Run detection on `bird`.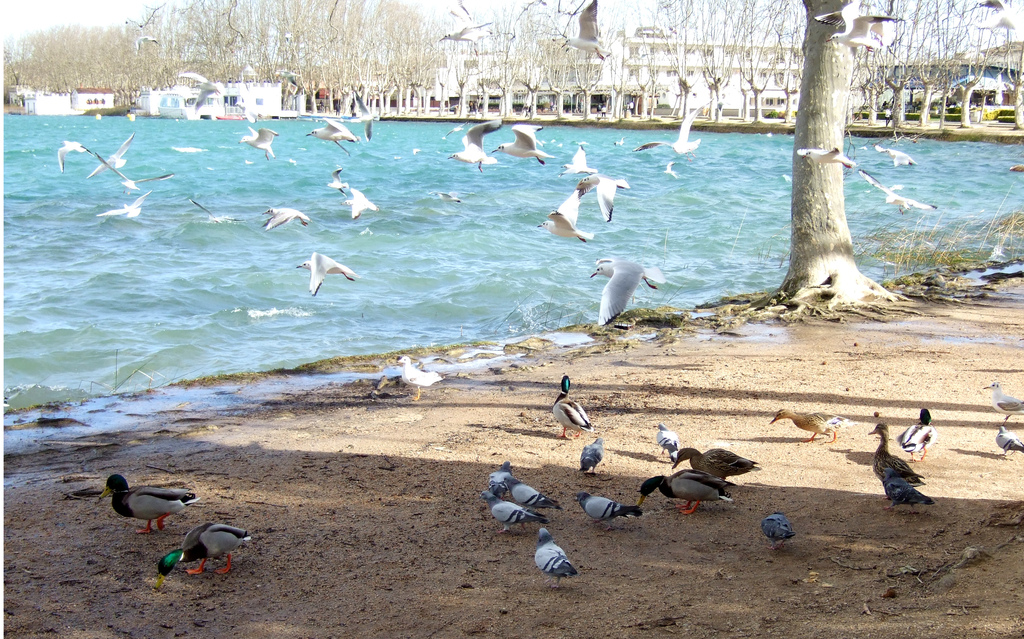
Result: <bbox>614, 135, 624, 147</bbox>.
